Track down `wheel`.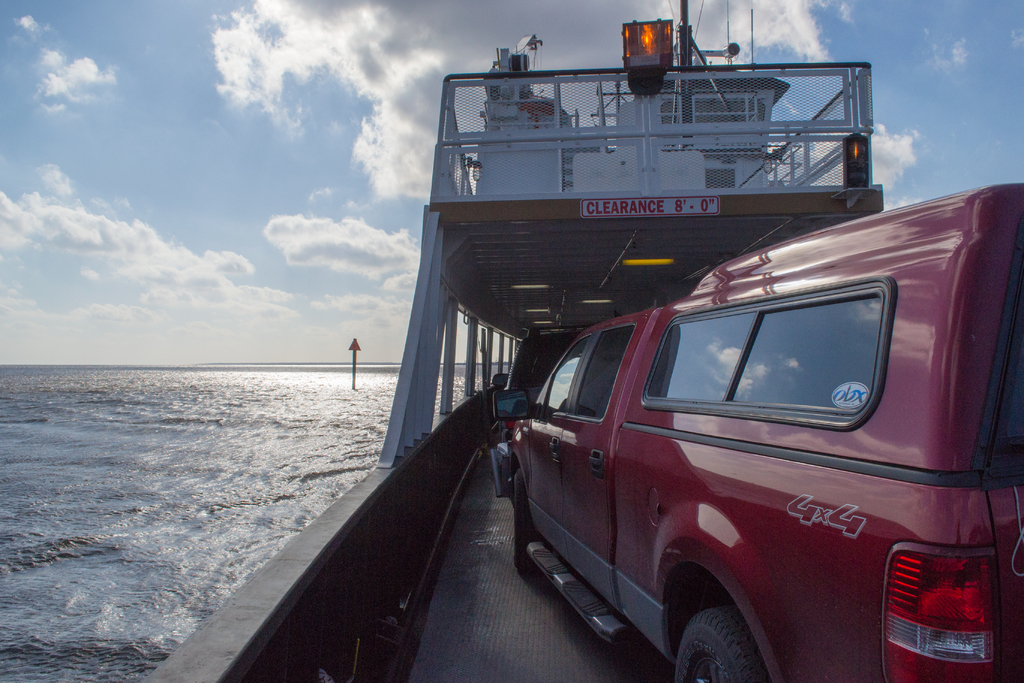
Tracked to {"x1": 512, "y1": 468, "x2": 550, "y2": 575}.
